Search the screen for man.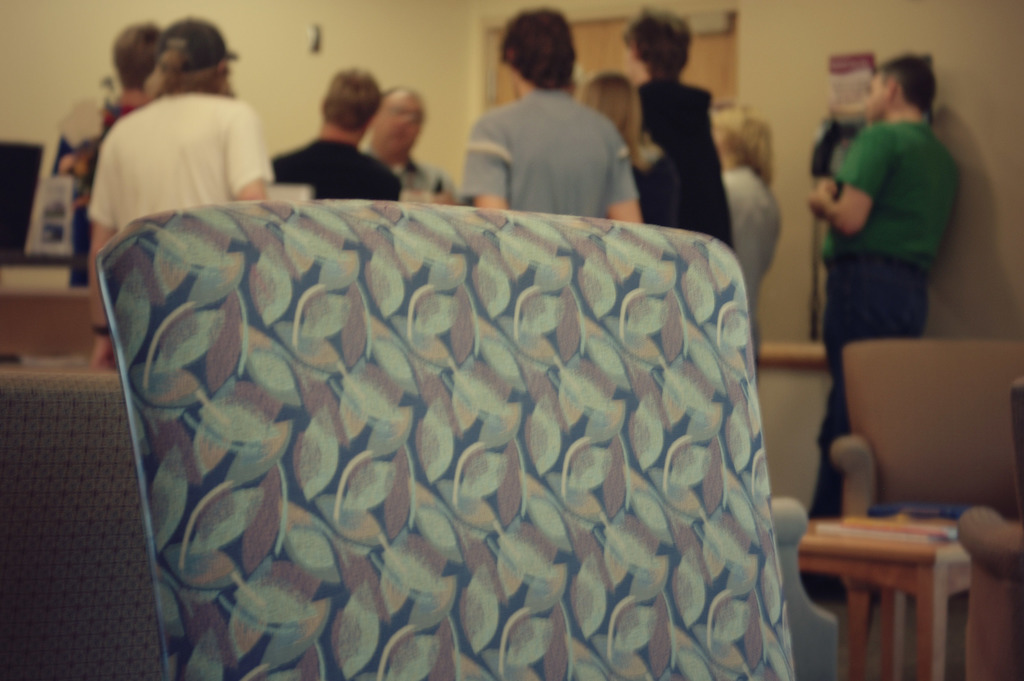
Found at region(268, 69, 400, 204).
